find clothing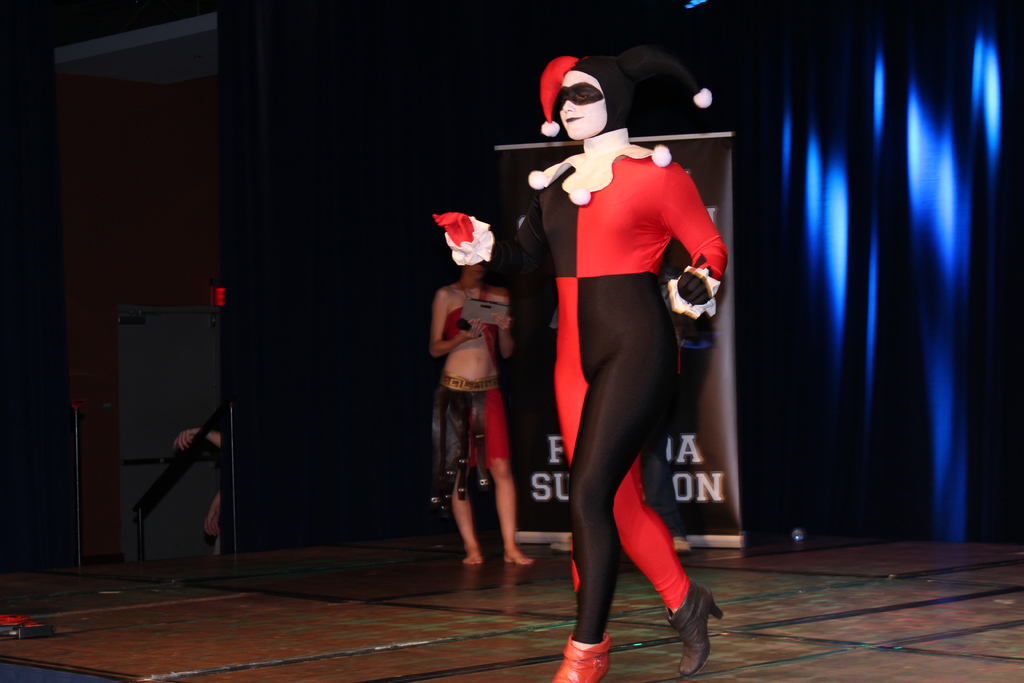
x1=430 y1=268 x2=518 y2=512
